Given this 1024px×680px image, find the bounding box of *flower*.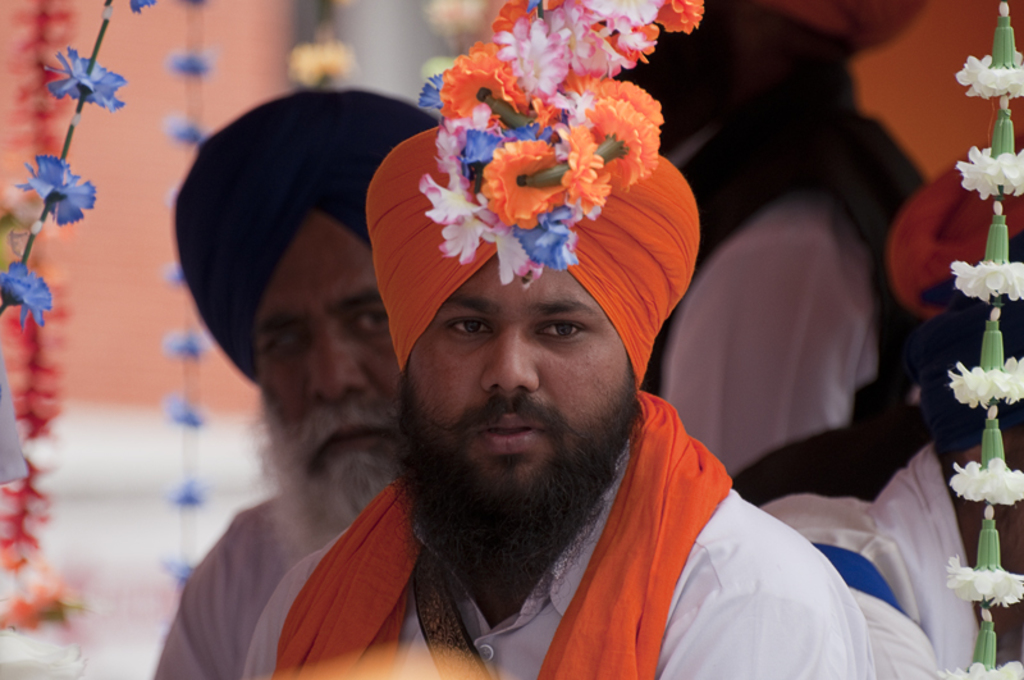
BBox(22, 147, 104, 227).
